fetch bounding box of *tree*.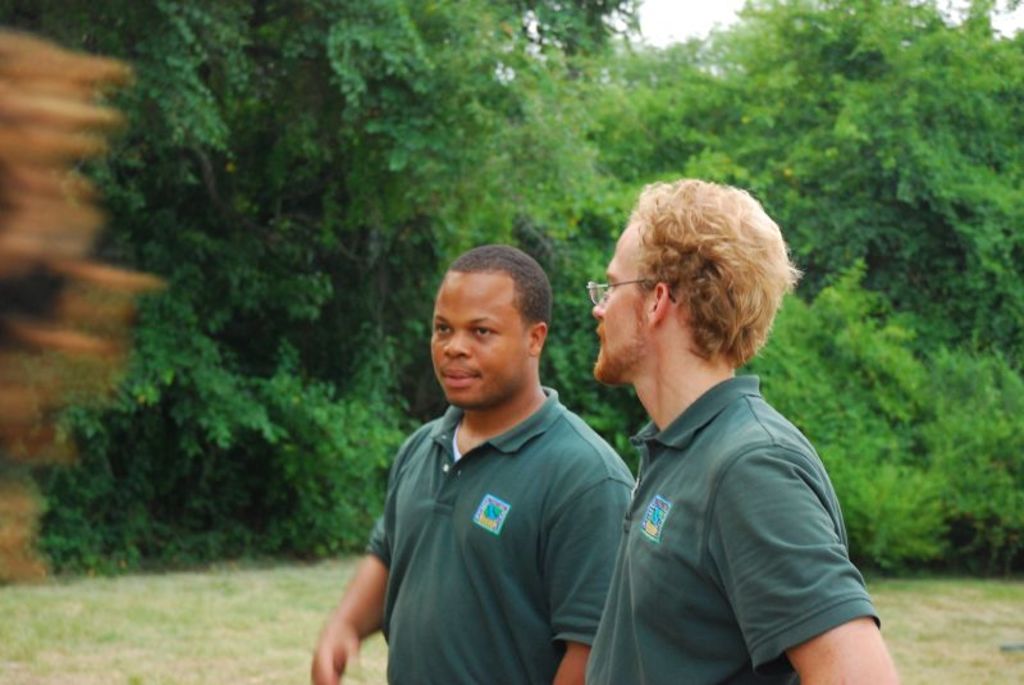
Bbox: detection(0, 0, 658, 561).
